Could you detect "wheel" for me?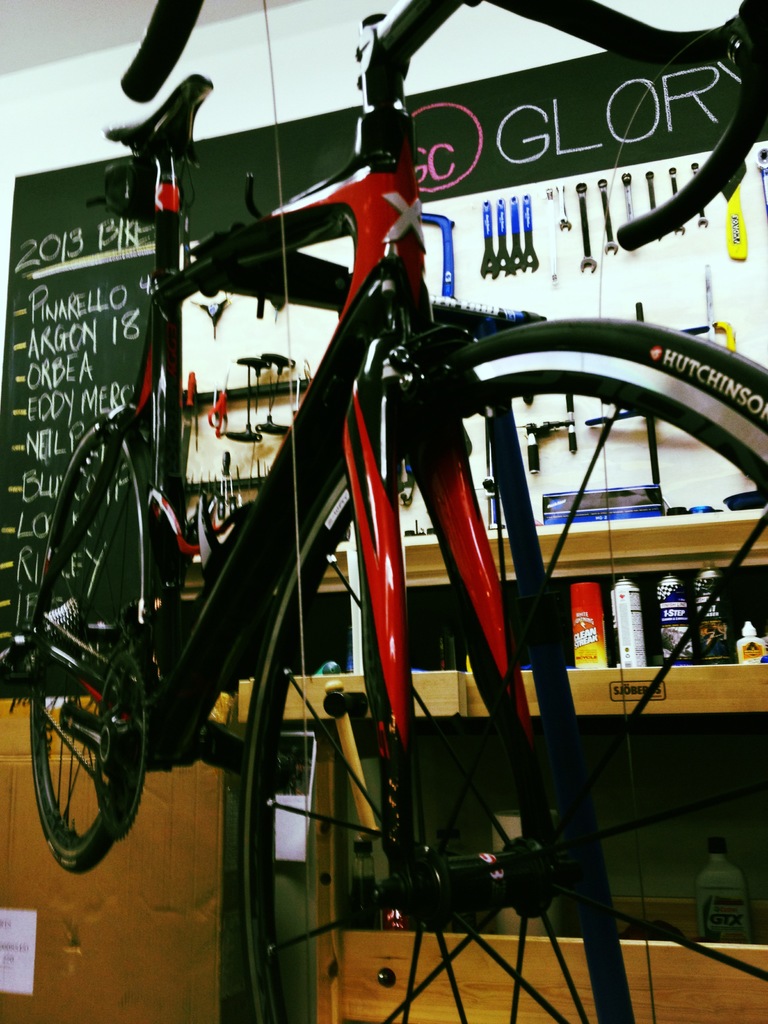
Detection result: {"left": 235, "top": 312, "right": 767, "bottom": 1023}.
